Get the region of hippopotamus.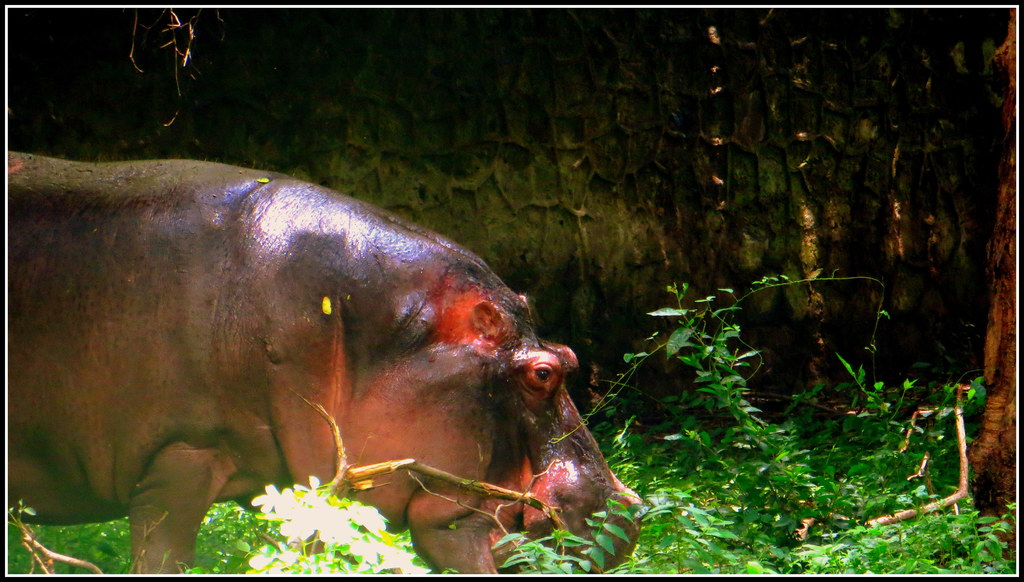
box=[8, 152, 646, 578].
